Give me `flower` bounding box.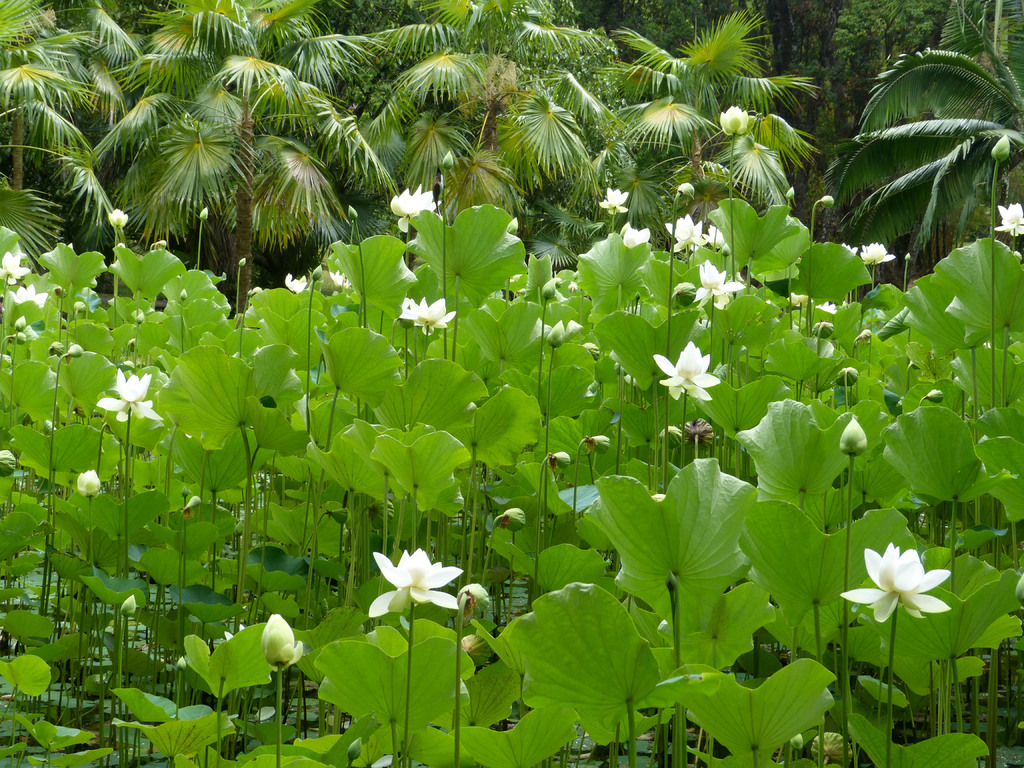
(1, 253, 30, 283).
